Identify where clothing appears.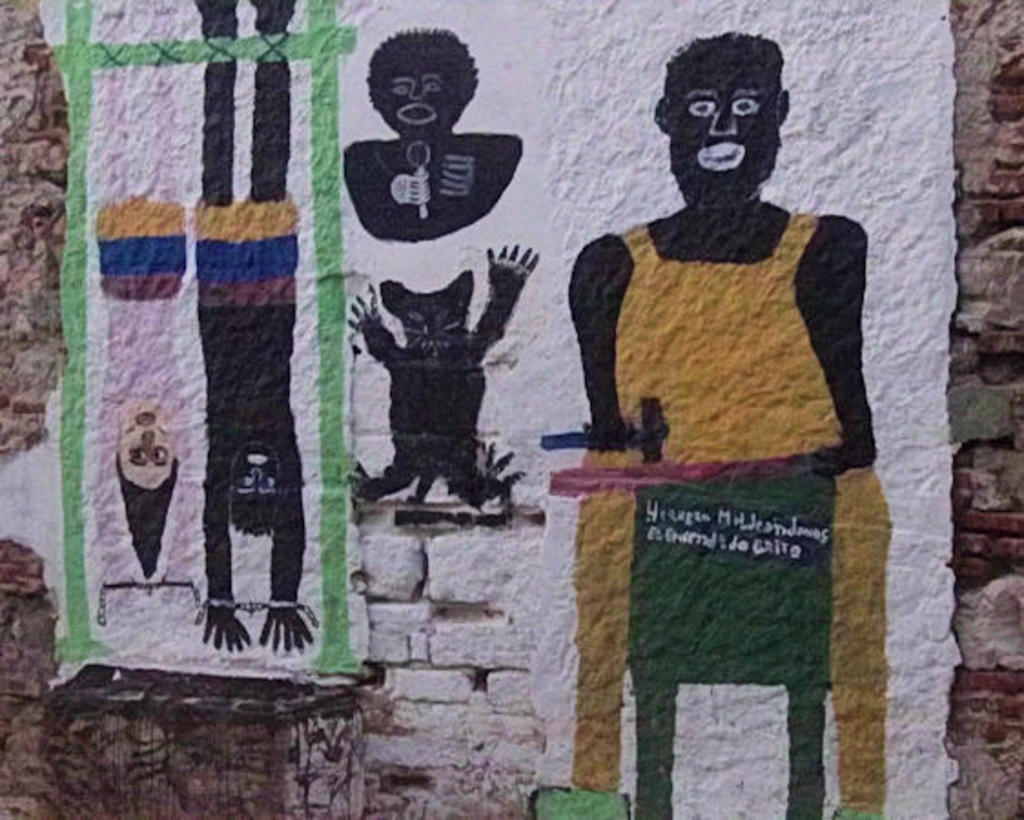
Appears at 576:222:891:809.
